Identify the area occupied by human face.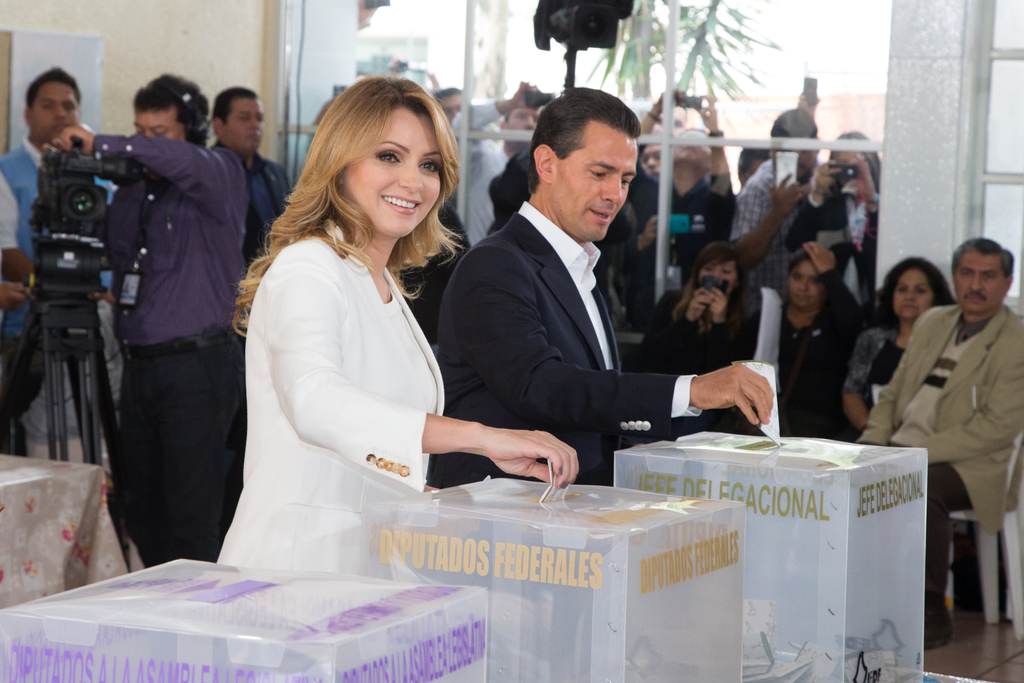
Area: (left=643, top=147, right=660, bottom=181).
